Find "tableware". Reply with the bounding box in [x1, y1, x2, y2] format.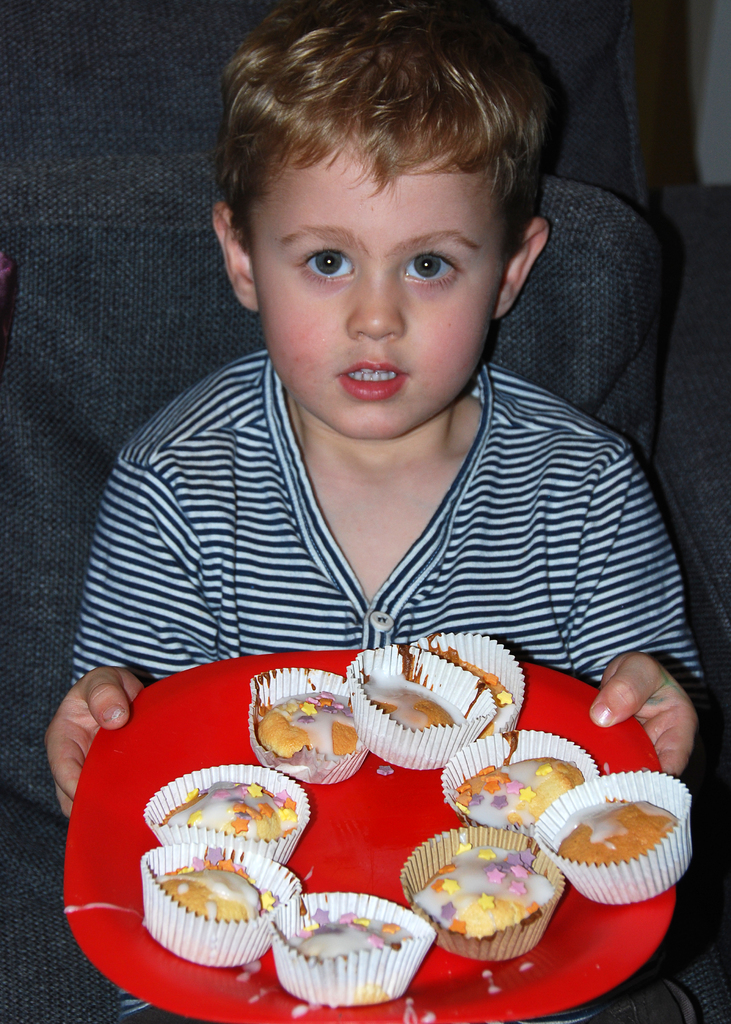
[66, 647, 676, 1023].
